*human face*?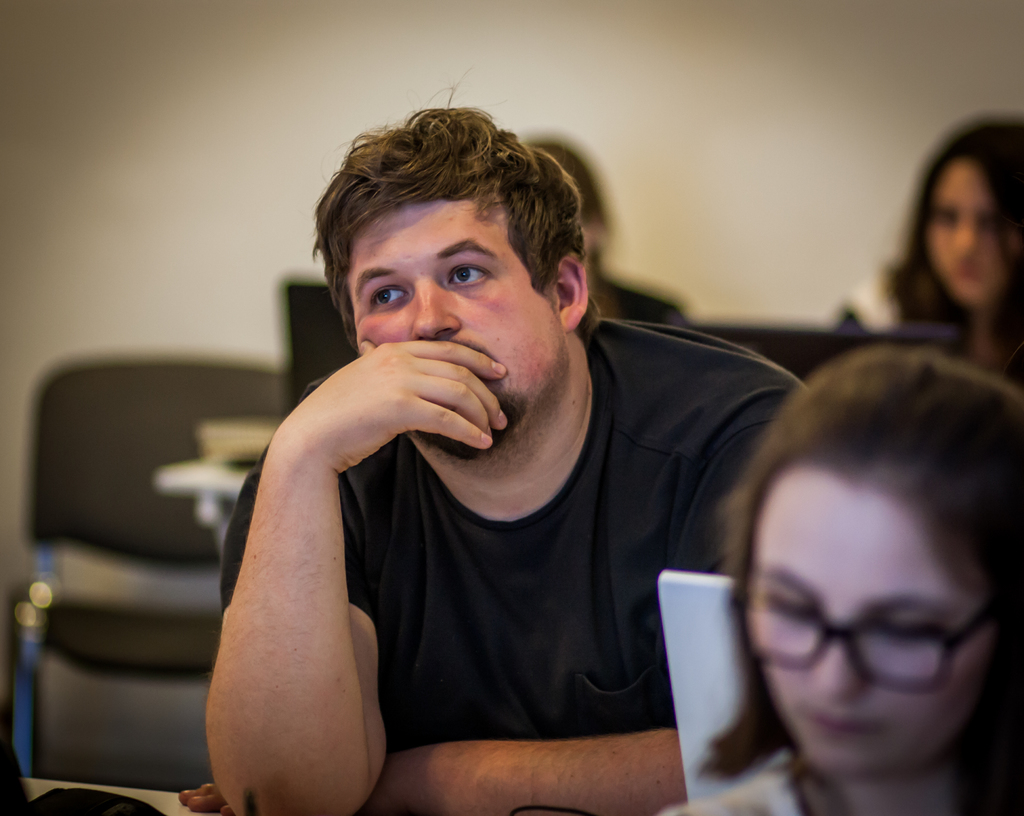
x1=345 y1=200 x2=564 y2=457
